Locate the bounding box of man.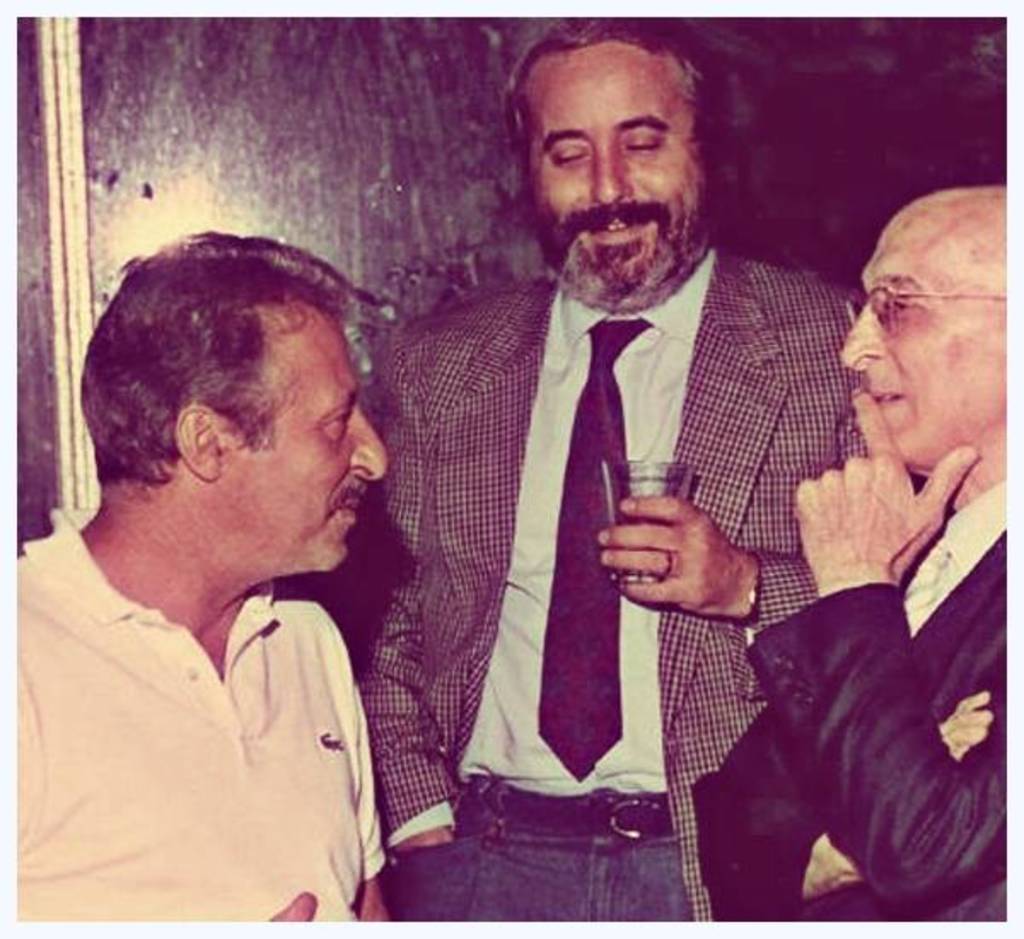
Bounding box: bbox(340, 82, 889, 912).
